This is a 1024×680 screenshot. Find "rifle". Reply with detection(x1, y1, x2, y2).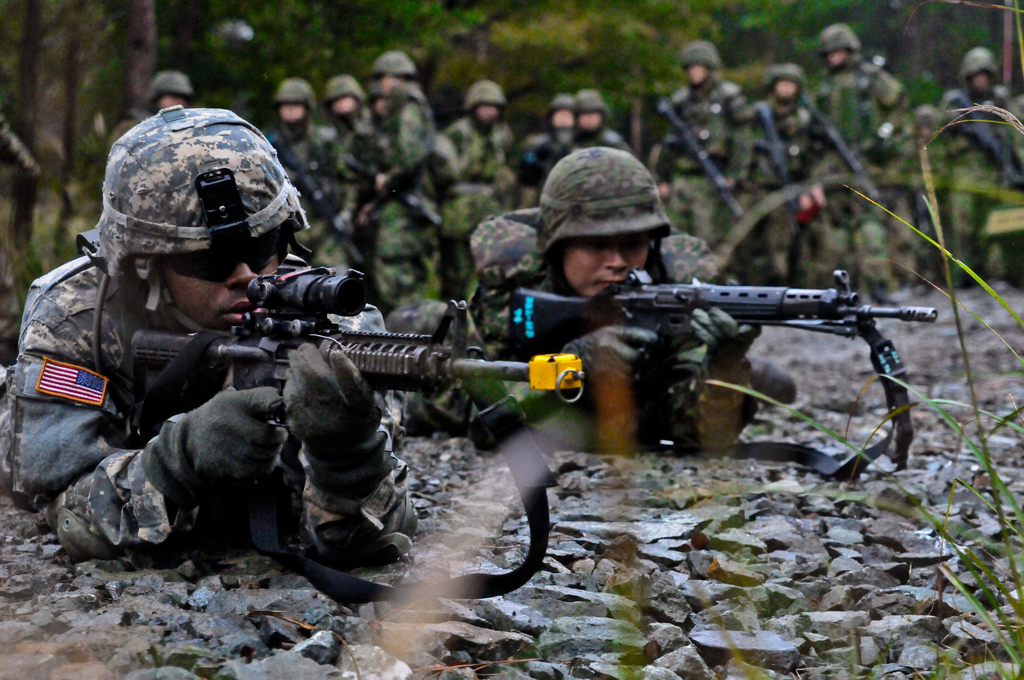
detection(810, 93, 877, 197).
